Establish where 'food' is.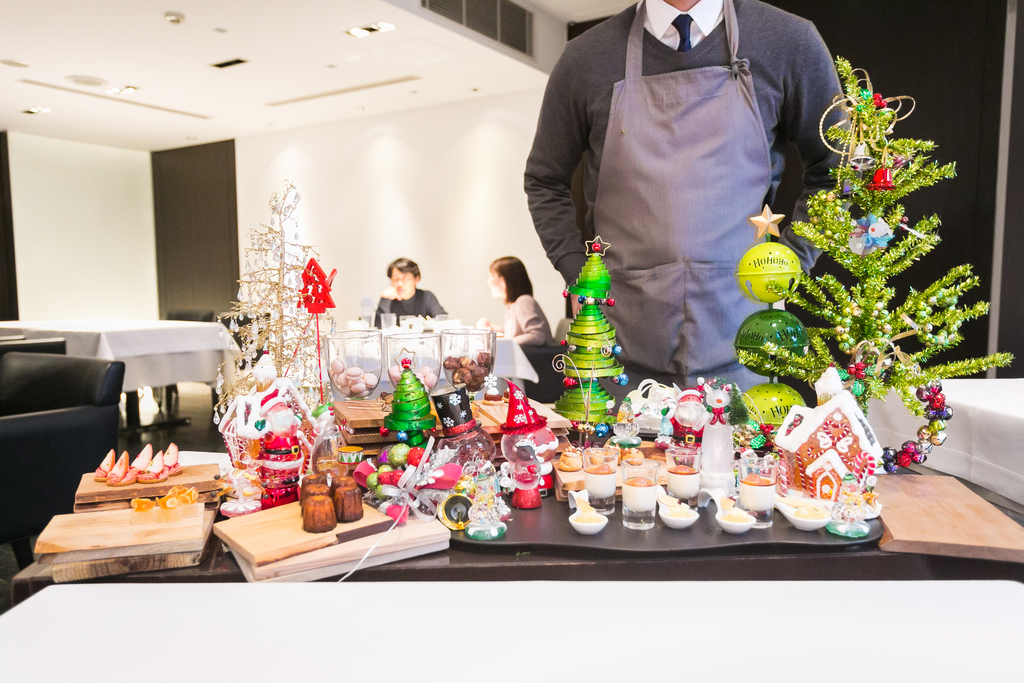
Established at 386,363,436,394.
